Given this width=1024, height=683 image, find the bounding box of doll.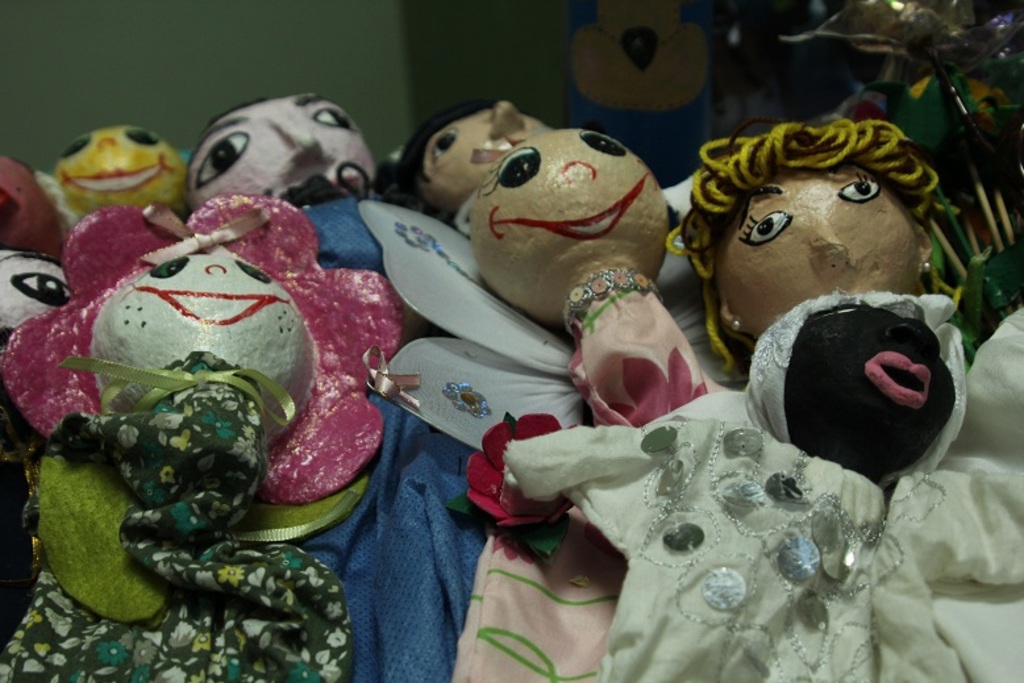
x1=0 y1=186 x2=409 y2=672.
